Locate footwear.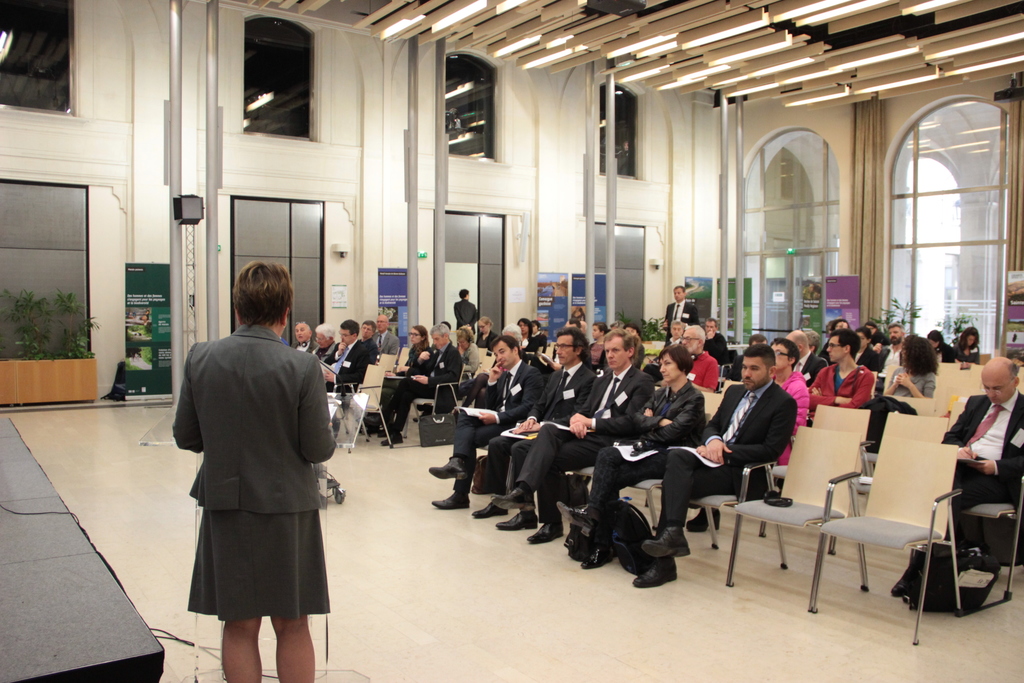
Bounding box: pyautogui.locateOnScreen(488, 486, 537, 515).
